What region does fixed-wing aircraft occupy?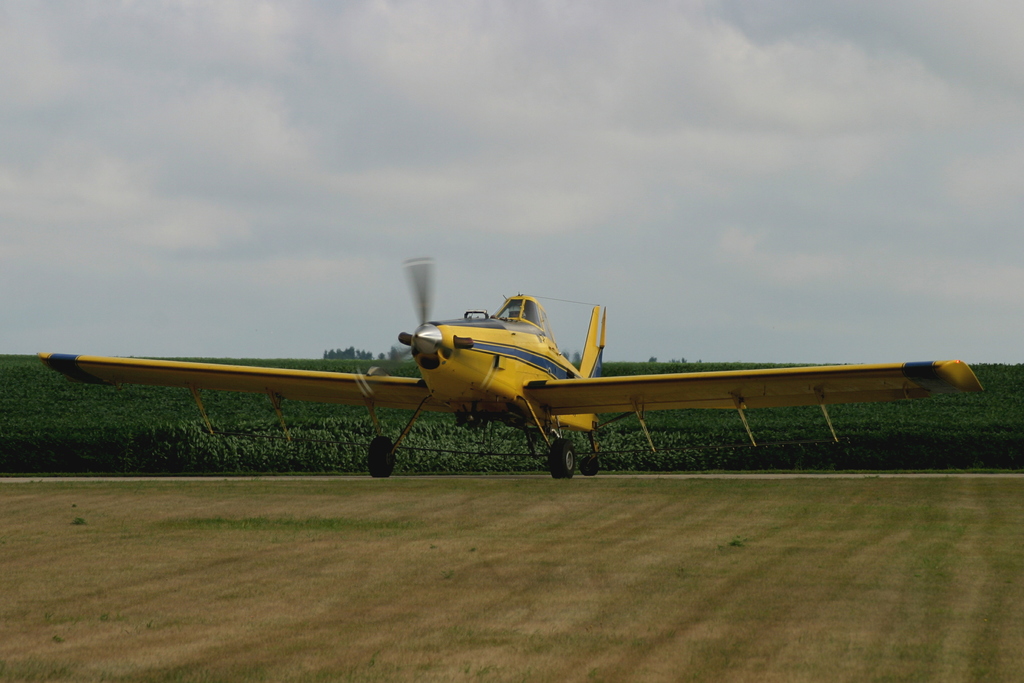
bbox=[31, 247, 987, 486].
